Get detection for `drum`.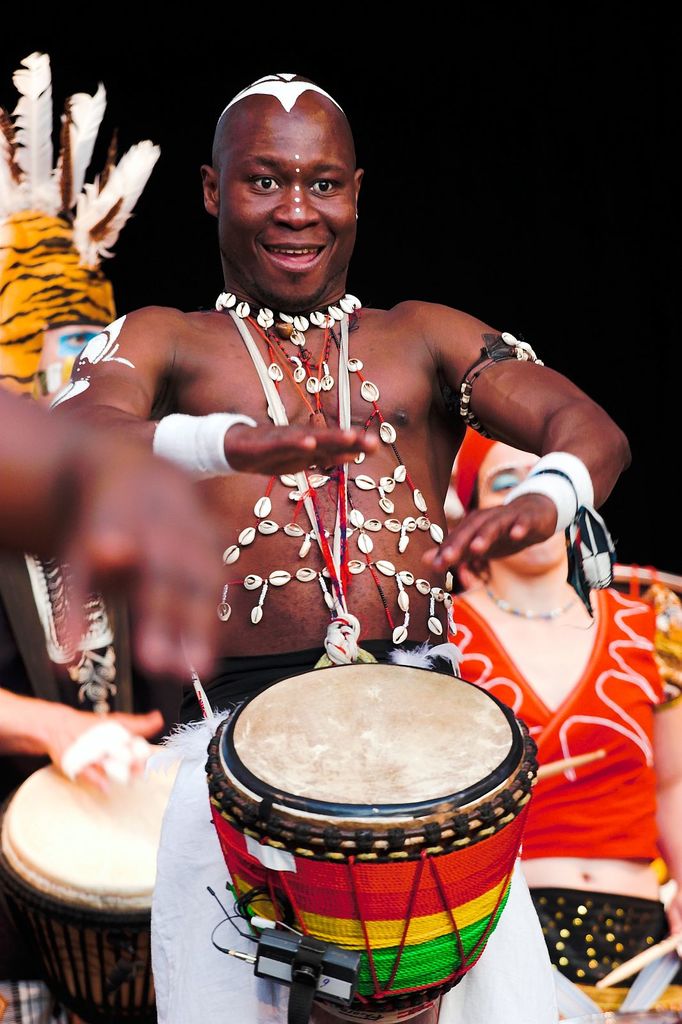
Detection: [202,662,538,1023].
